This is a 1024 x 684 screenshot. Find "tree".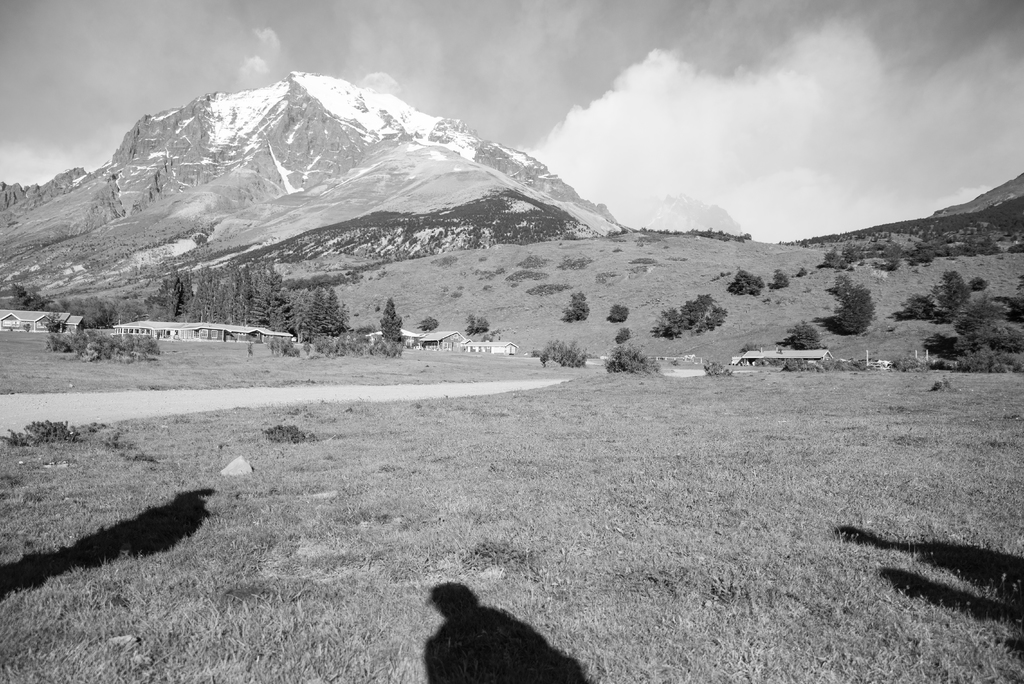
Bounding box: BBox(156, 259, 348, 343).
